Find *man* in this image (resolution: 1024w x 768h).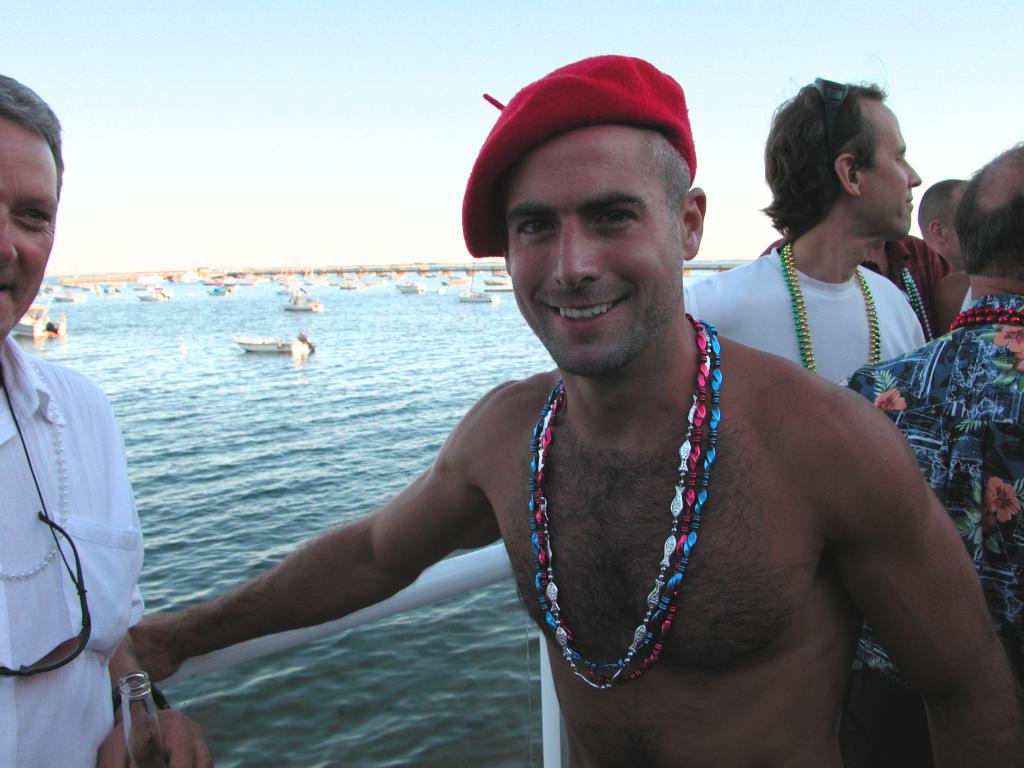
(x1=701, y1=99, x2=974, y2=420).
